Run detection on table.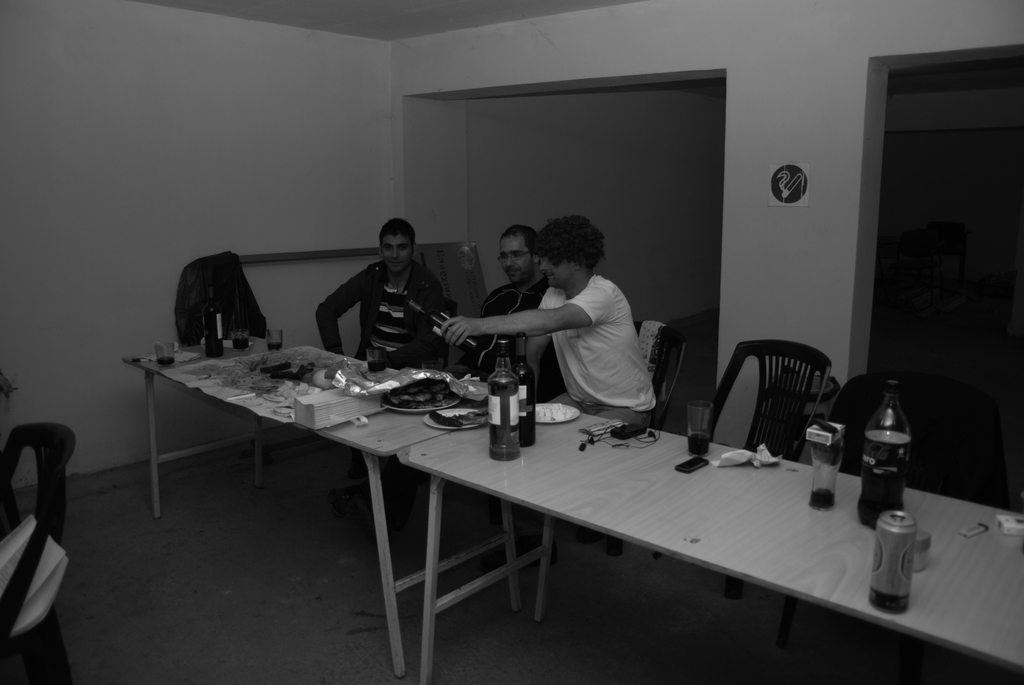
Result: locate(157, 340, 708, 640).
